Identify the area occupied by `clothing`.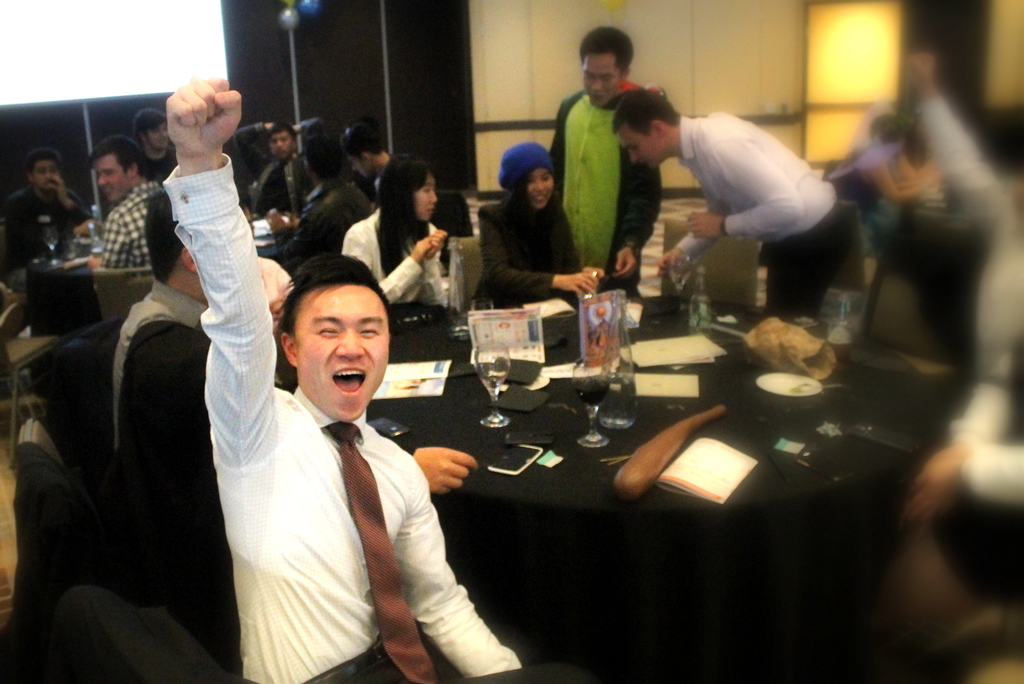
Area: crop(161, 152, 524, 683).
